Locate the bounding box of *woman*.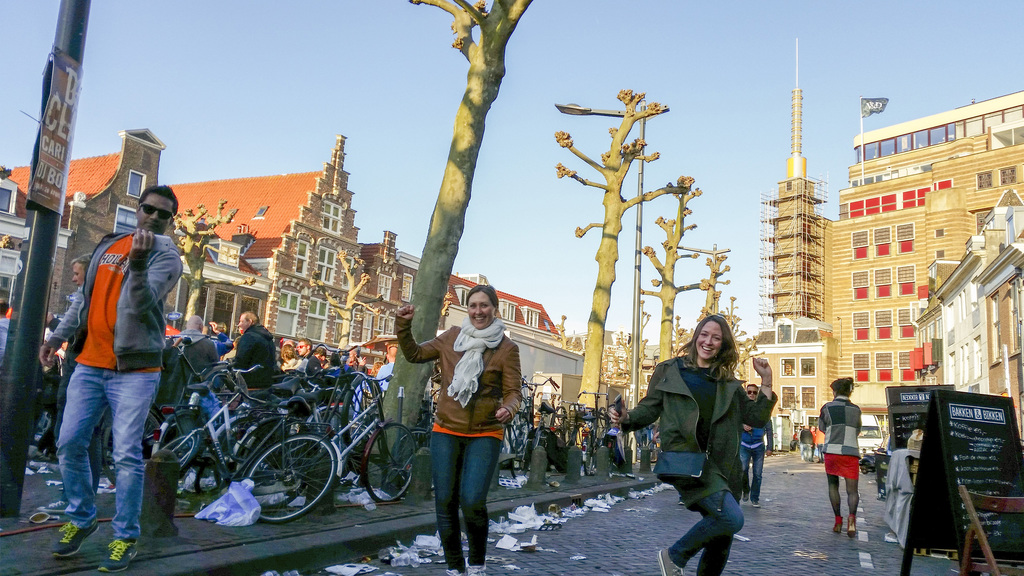
Bounding box: detection(819, 376, 865, 540).
